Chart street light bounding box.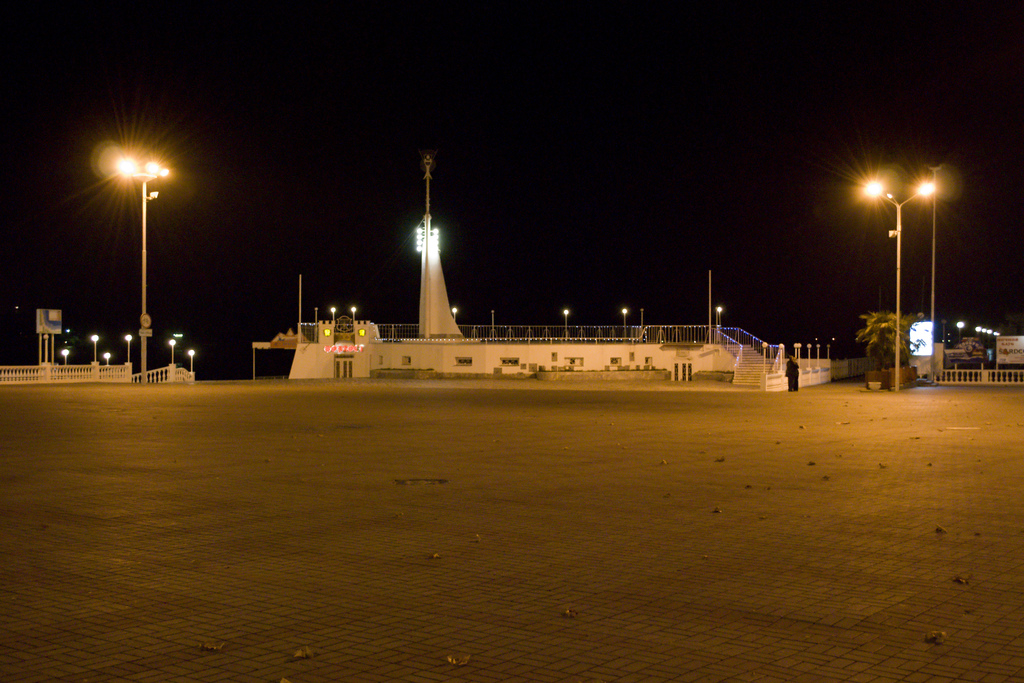
Charted: l=91, t=332, r=99, b=361.
